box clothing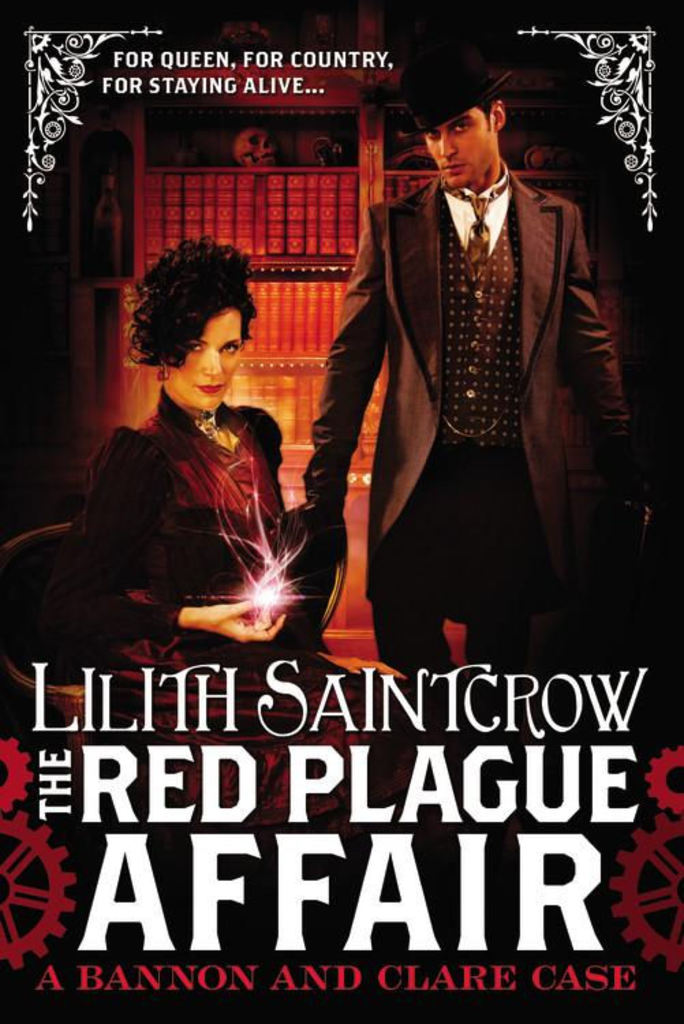
region(35, 382, 356, 821)
